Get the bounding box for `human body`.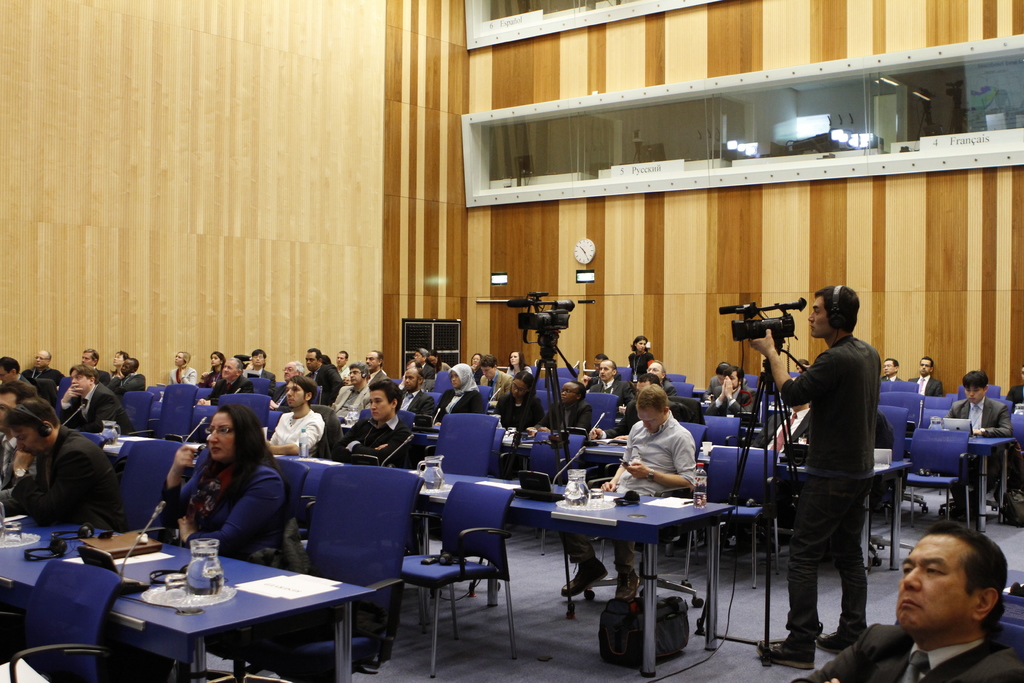
box(0, 425, 137, 537).
